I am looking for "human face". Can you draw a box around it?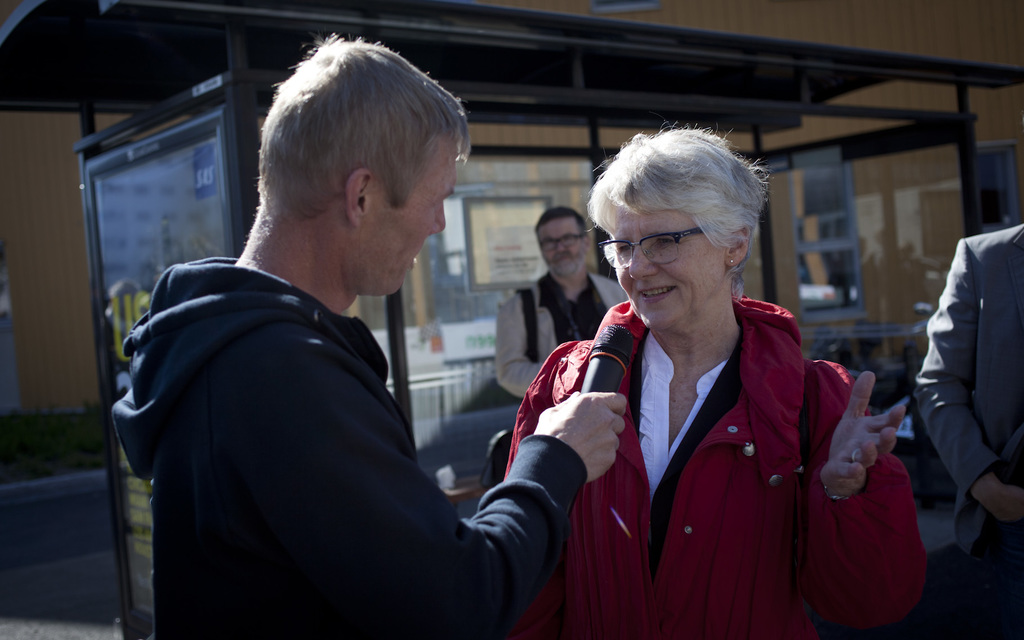
Sure, the bounding box is l=349, t=145, r=458, b=297.
